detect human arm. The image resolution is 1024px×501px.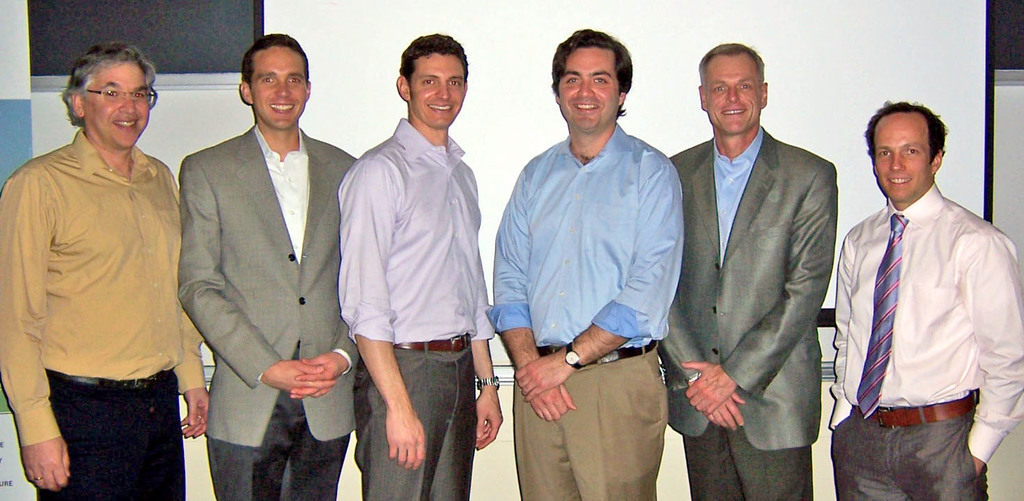
(left=971, top=237, right=1023, bottom=476).
